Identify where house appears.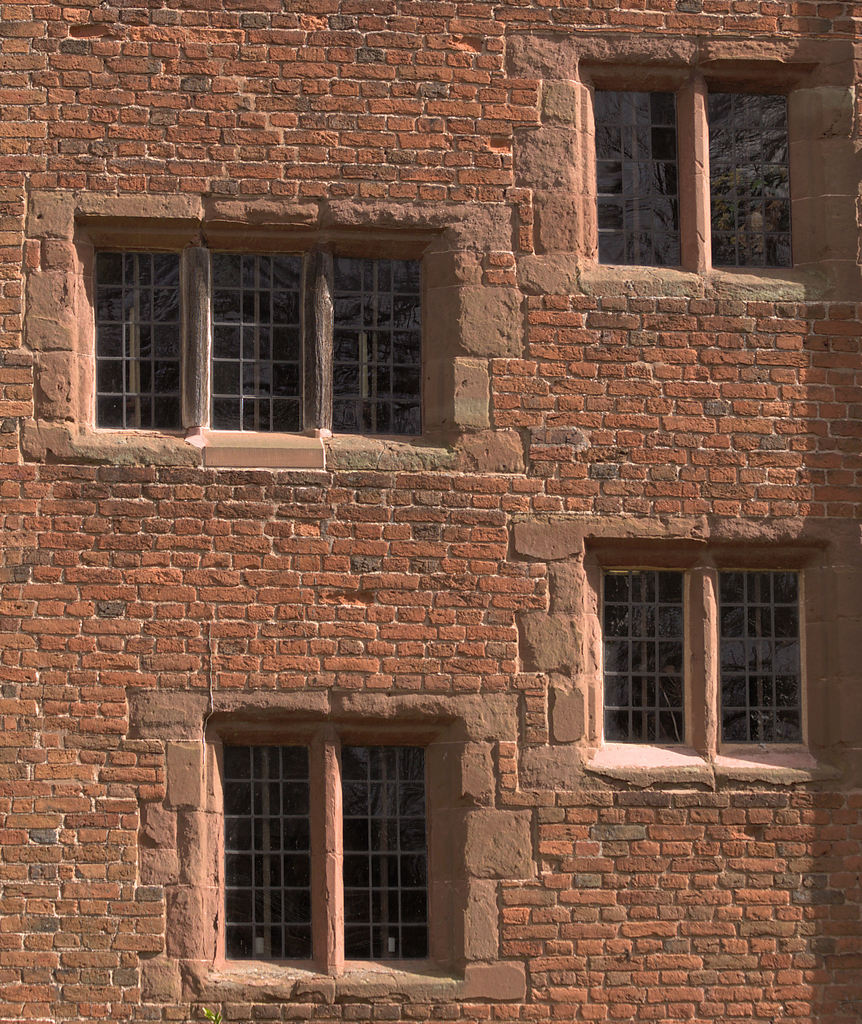
Appears at 35:8:854:1023.
